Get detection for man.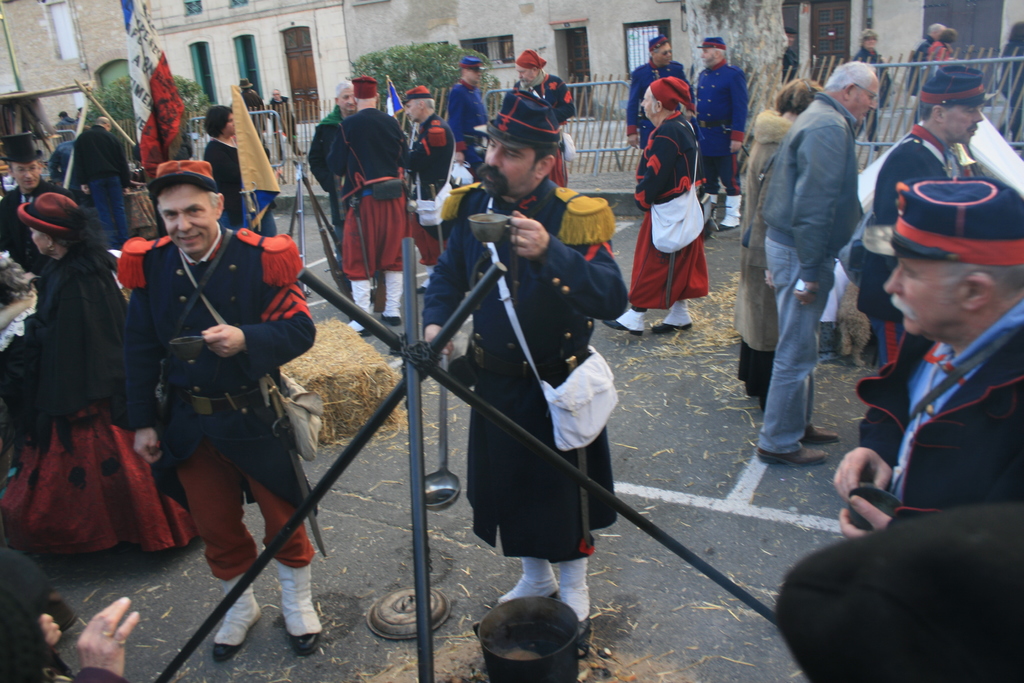
Detection: (605, 78, 711, 324).
